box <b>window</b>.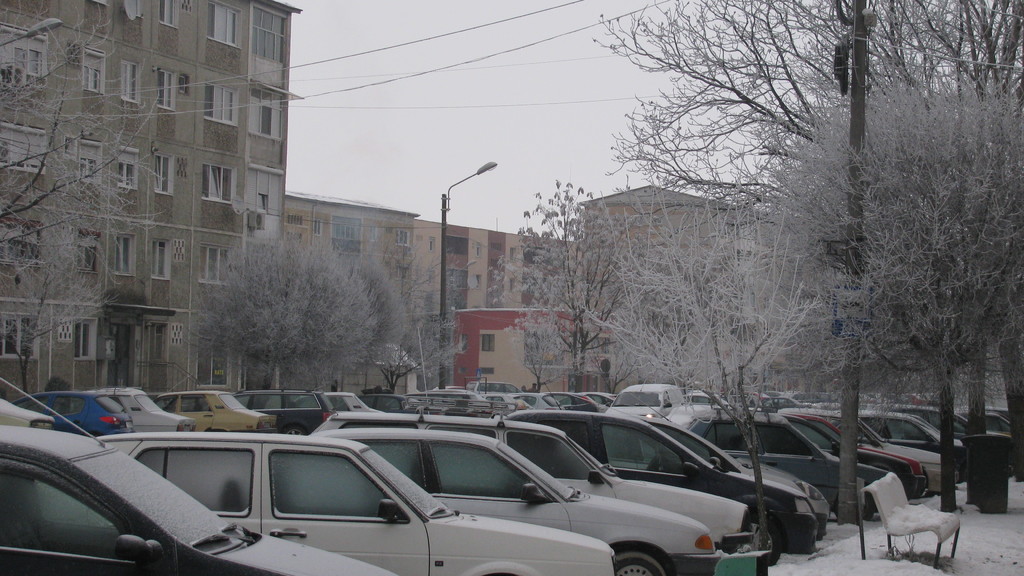
(154,68,179,112).
